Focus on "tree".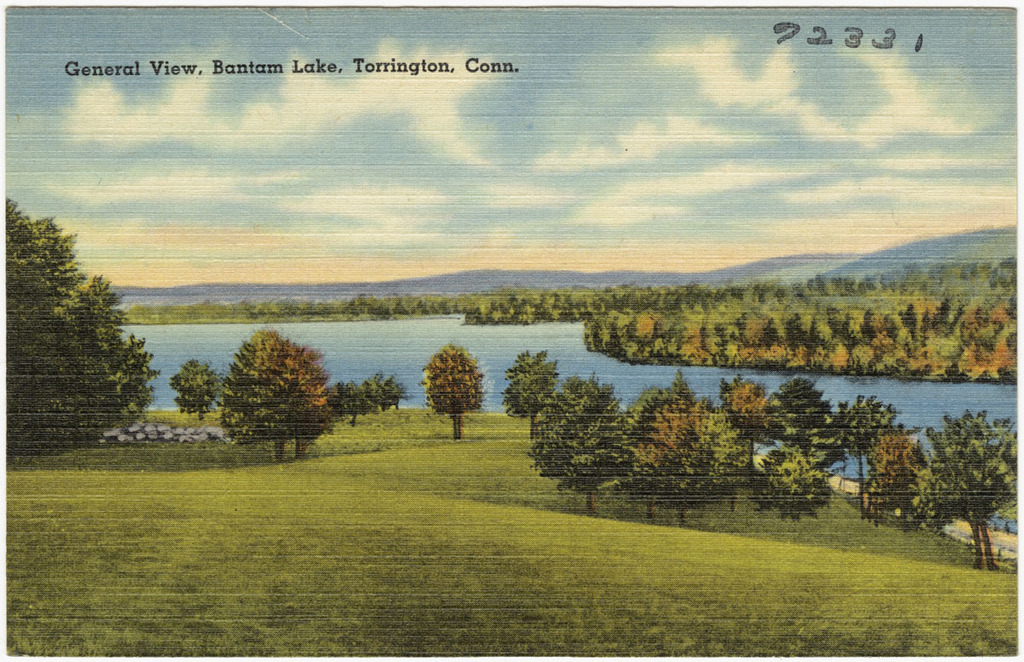
Focused at [x1=0, y1=195, x2=160, y2=462].
